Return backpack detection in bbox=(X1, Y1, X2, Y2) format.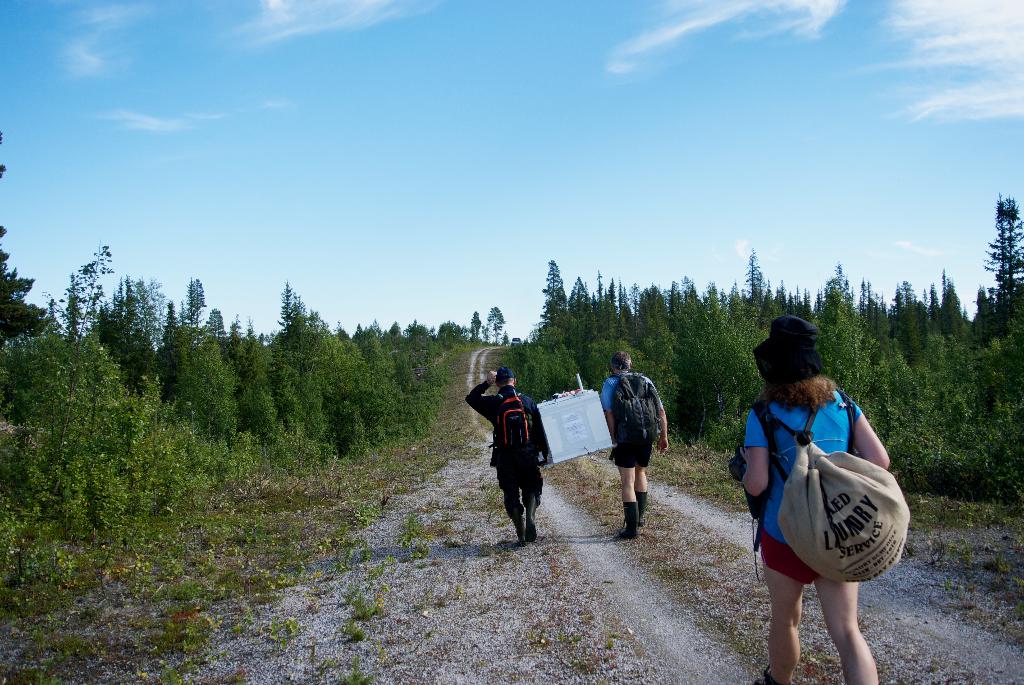
bbox=(486, 386, 539, 471).
